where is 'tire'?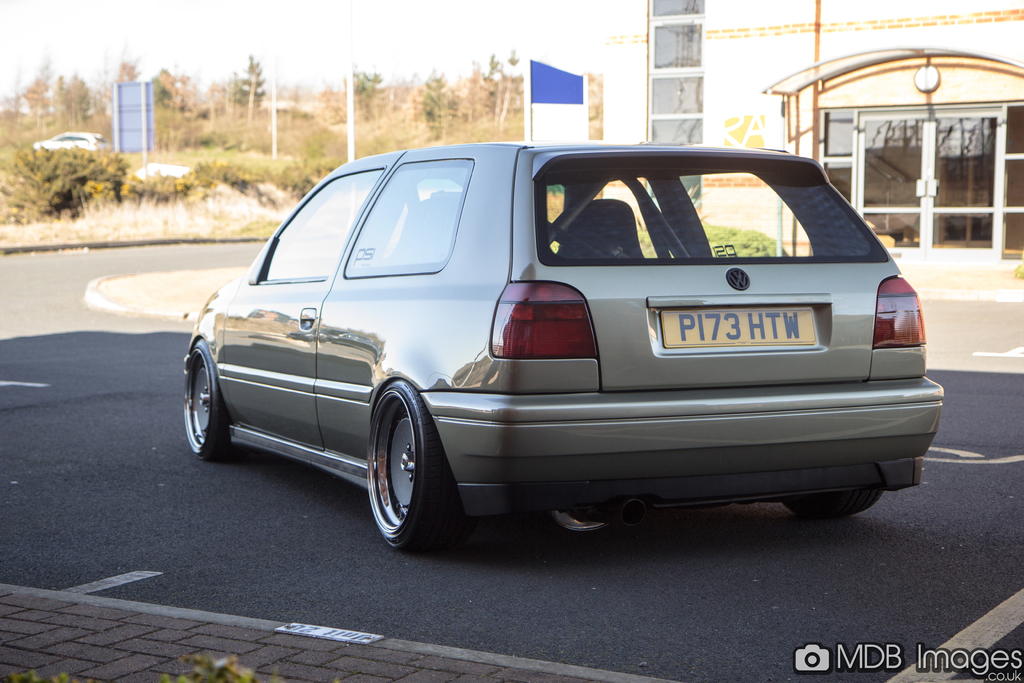
184,338,235,461.
